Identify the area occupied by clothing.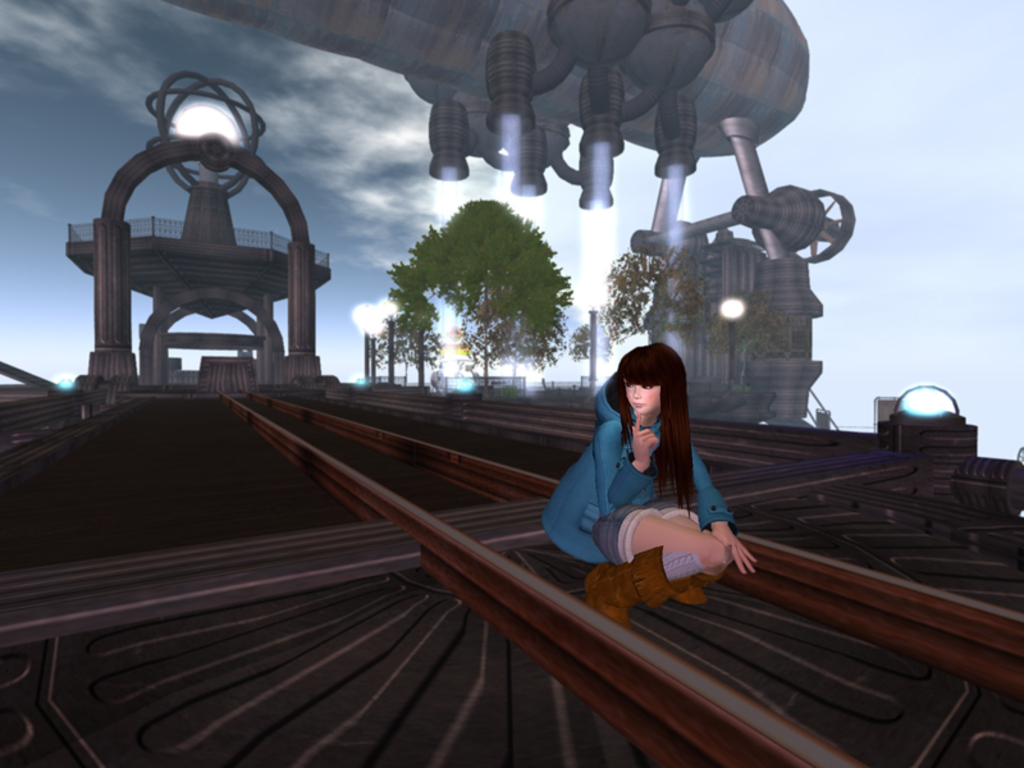
Area: left=556, top=388, right=749, bottom=581.
